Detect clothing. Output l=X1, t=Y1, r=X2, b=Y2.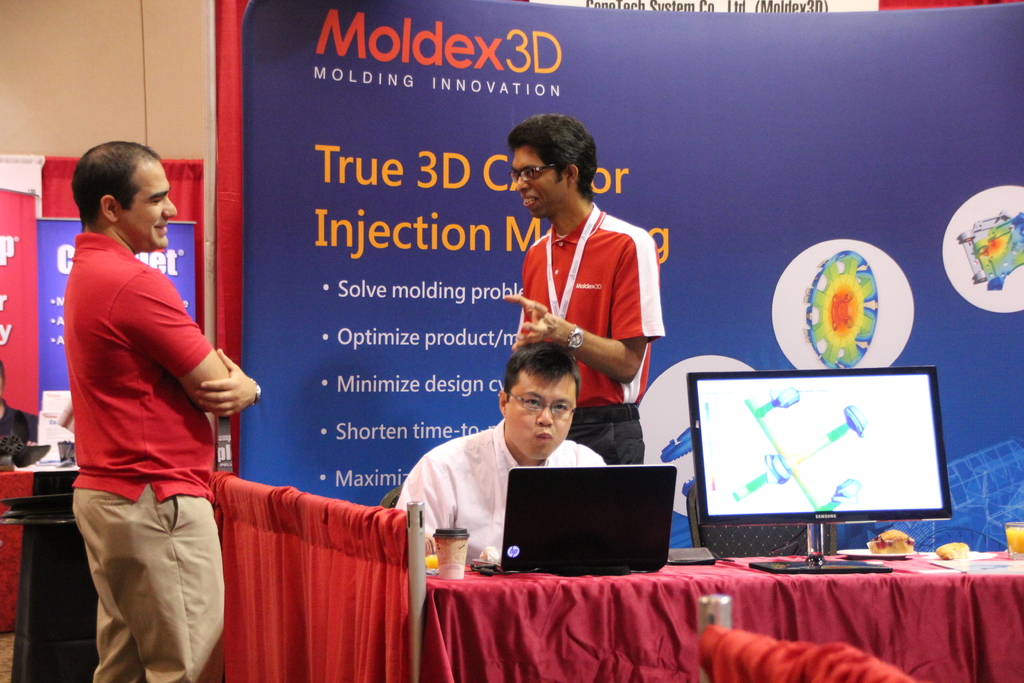
l=518, t=205, r=668, b=465.
